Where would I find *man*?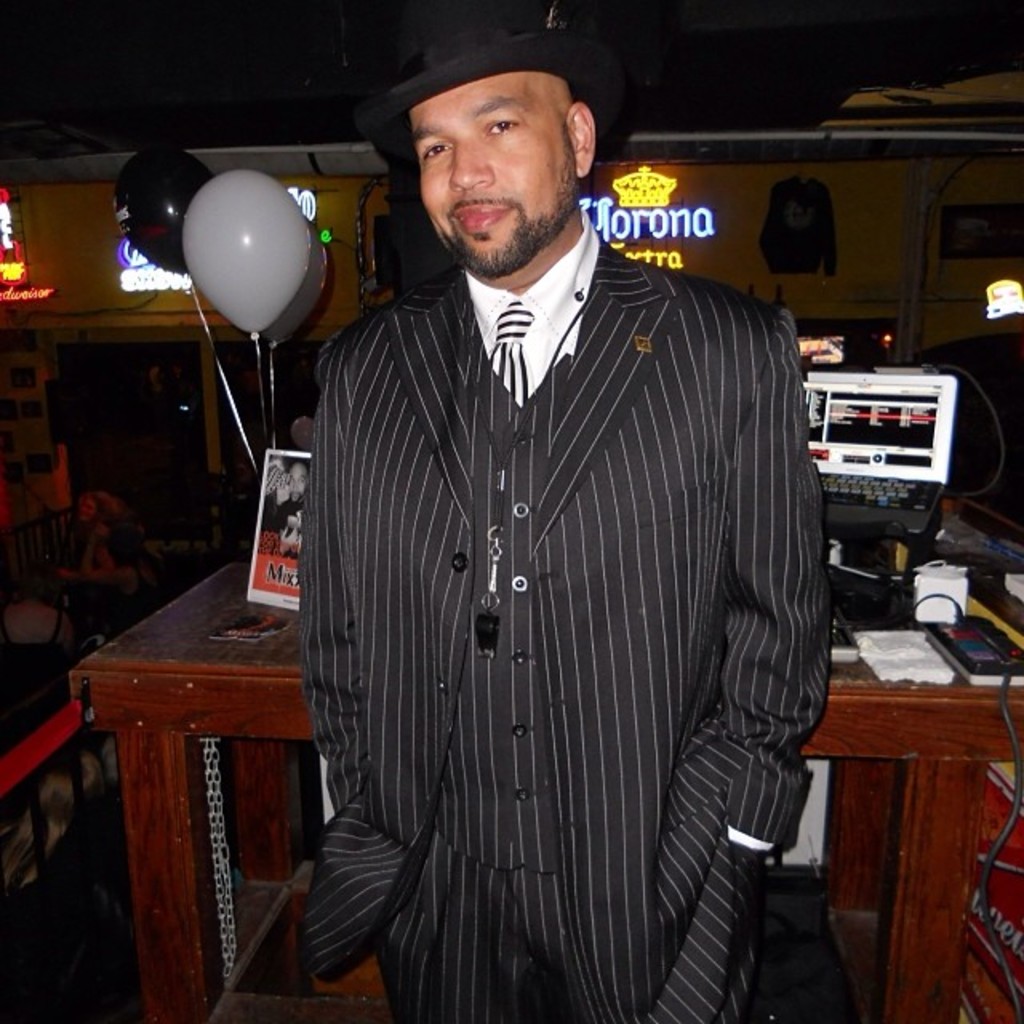
At <box>309,14,794,1010</box>.
